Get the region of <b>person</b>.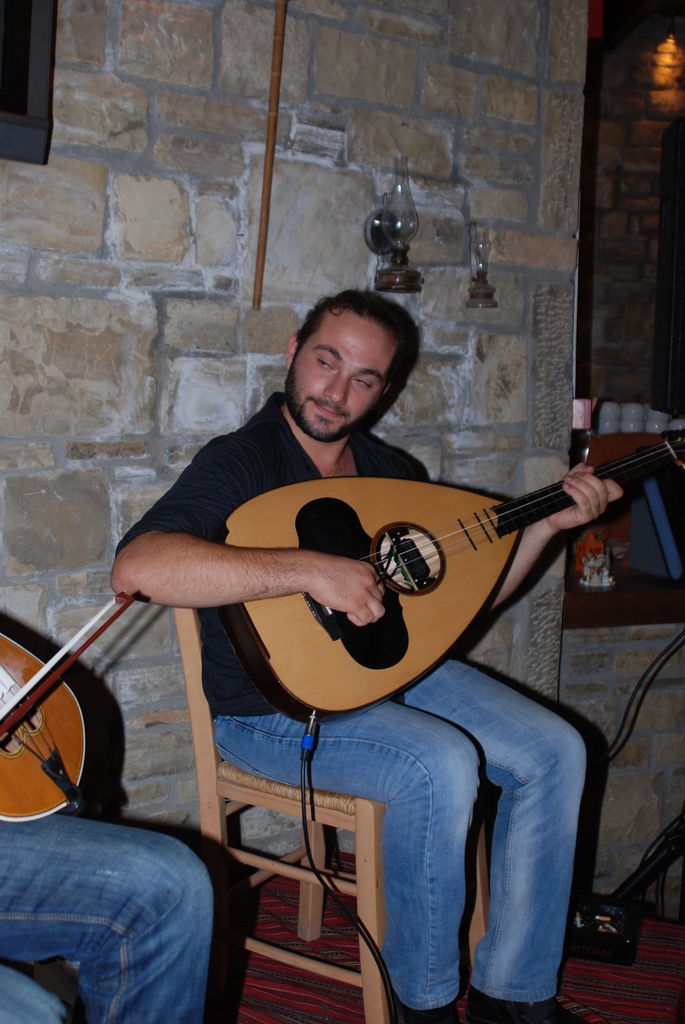
Rect(0, 813, 210, 1023).
